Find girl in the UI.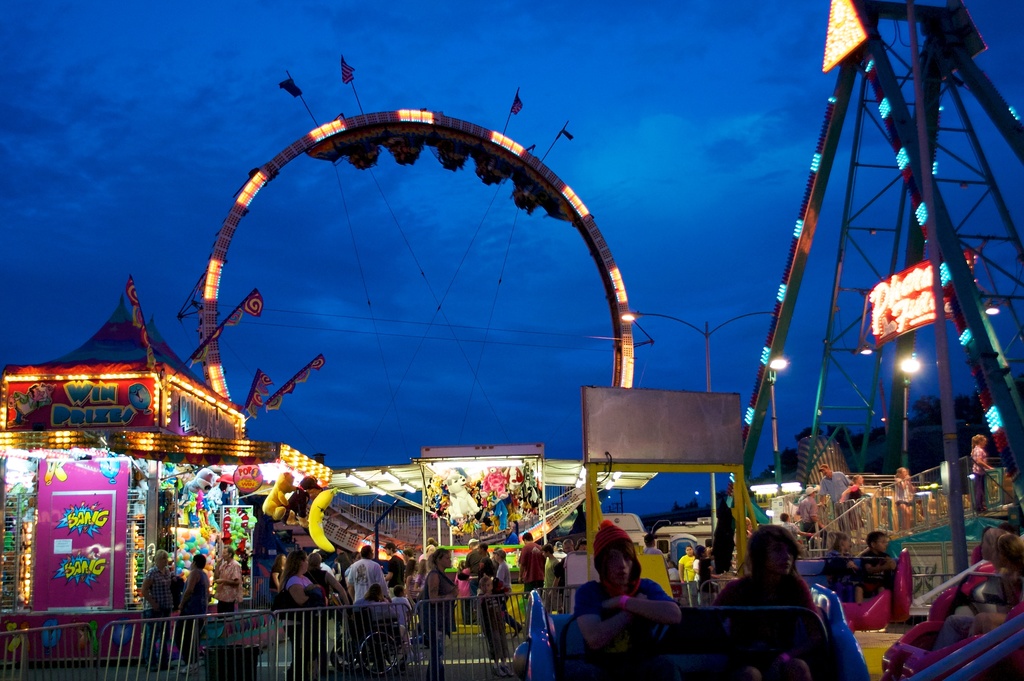
UI element at {"left": 700, "top": 528, "right": 824, "bottom": 680}.
